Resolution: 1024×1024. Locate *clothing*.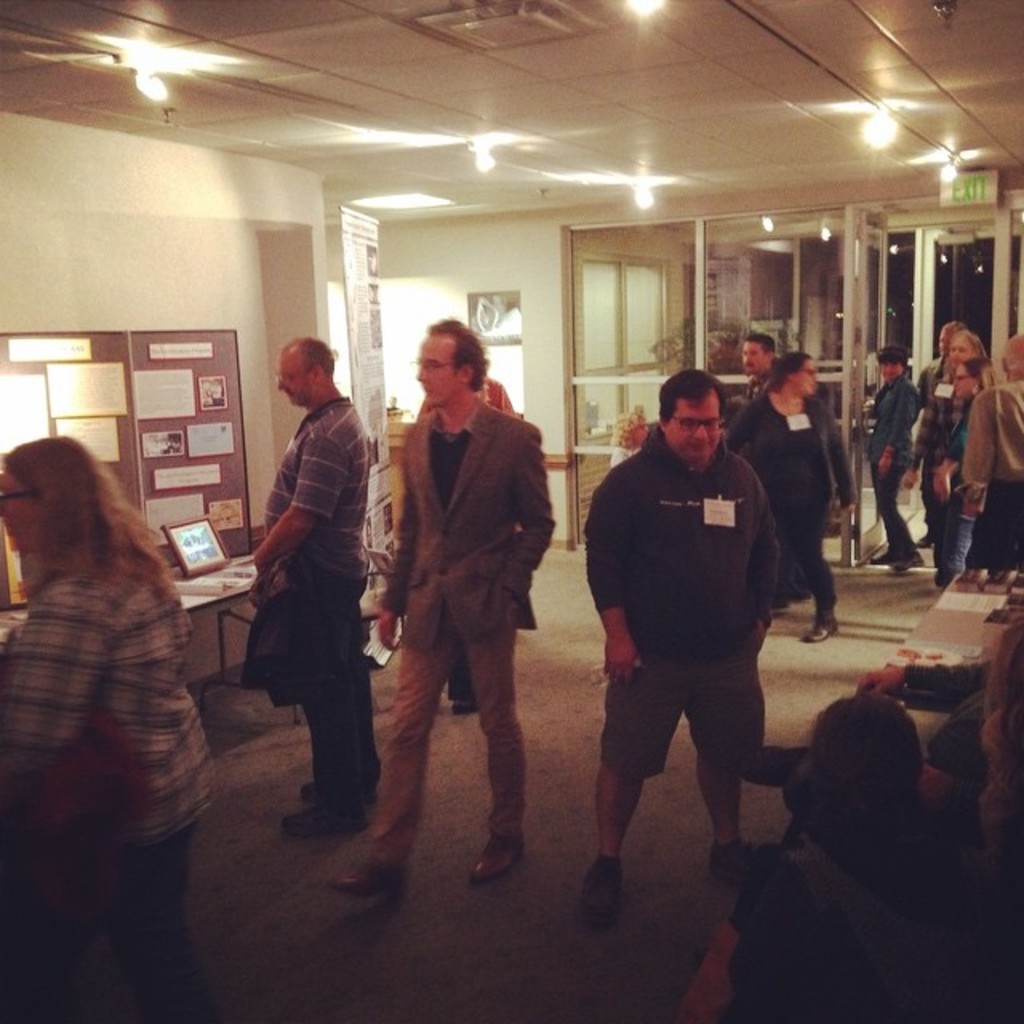
Rect(578, 438, 789, 787).
